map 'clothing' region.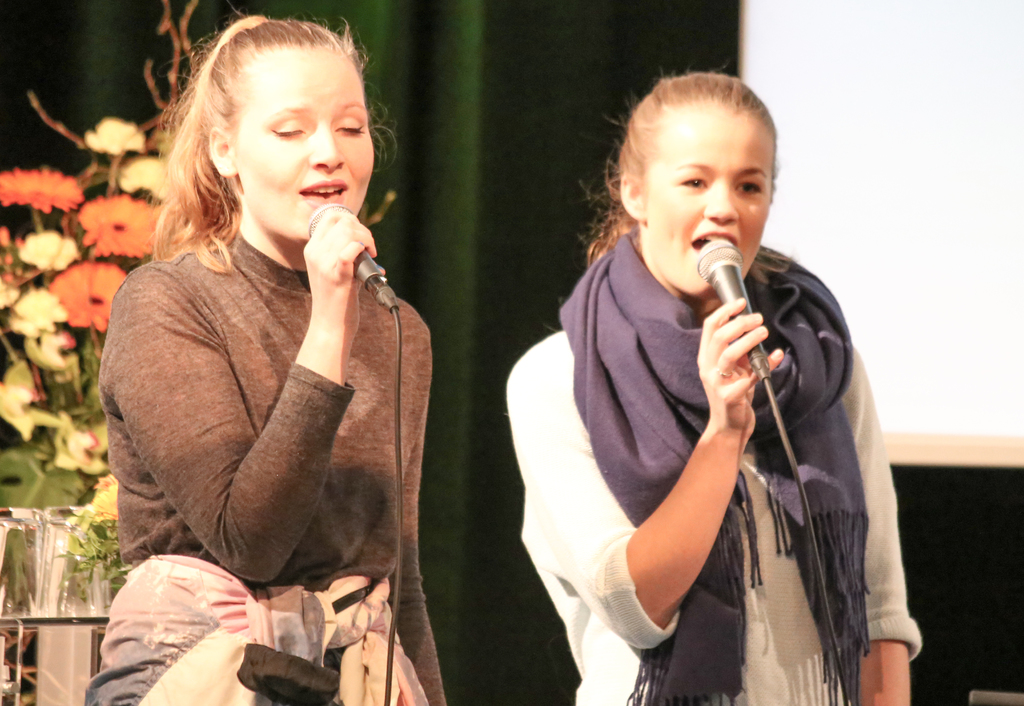
Mapped to 502:224:918:705.
